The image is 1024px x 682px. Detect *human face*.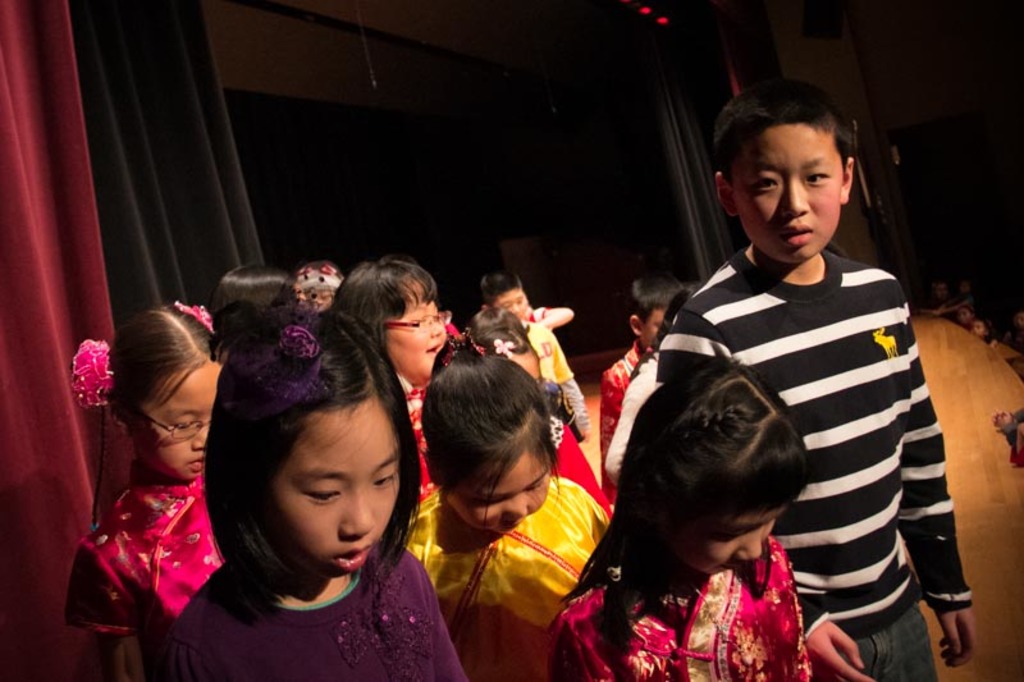
Detection: BBox(134, 357, 221, 475).
